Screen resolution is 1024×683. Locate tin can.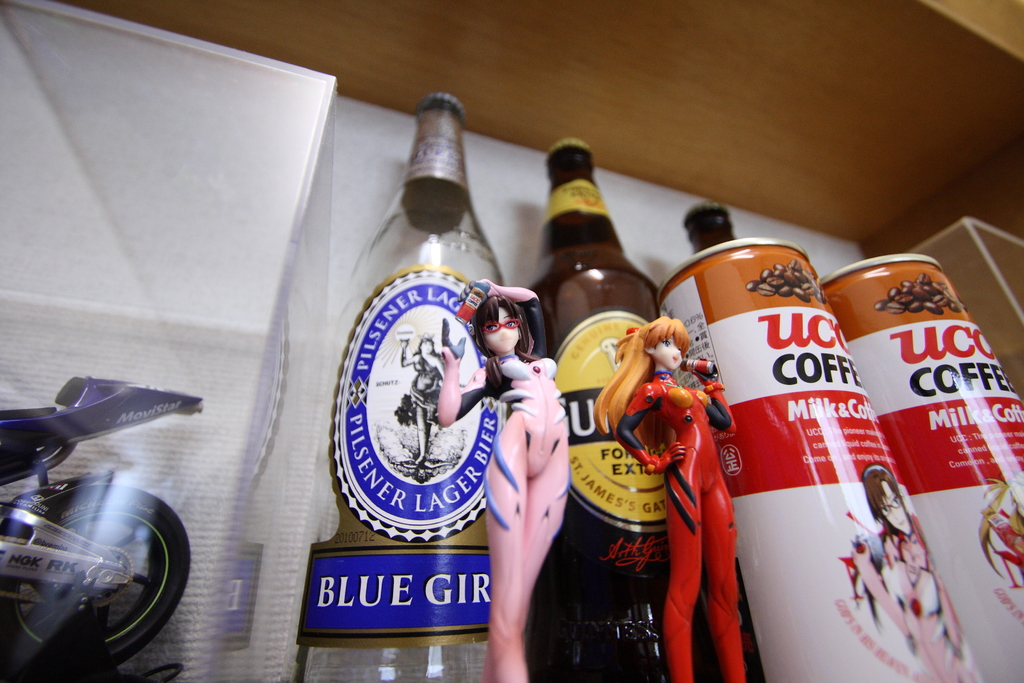
box=[819, 252, 1023, 680].
